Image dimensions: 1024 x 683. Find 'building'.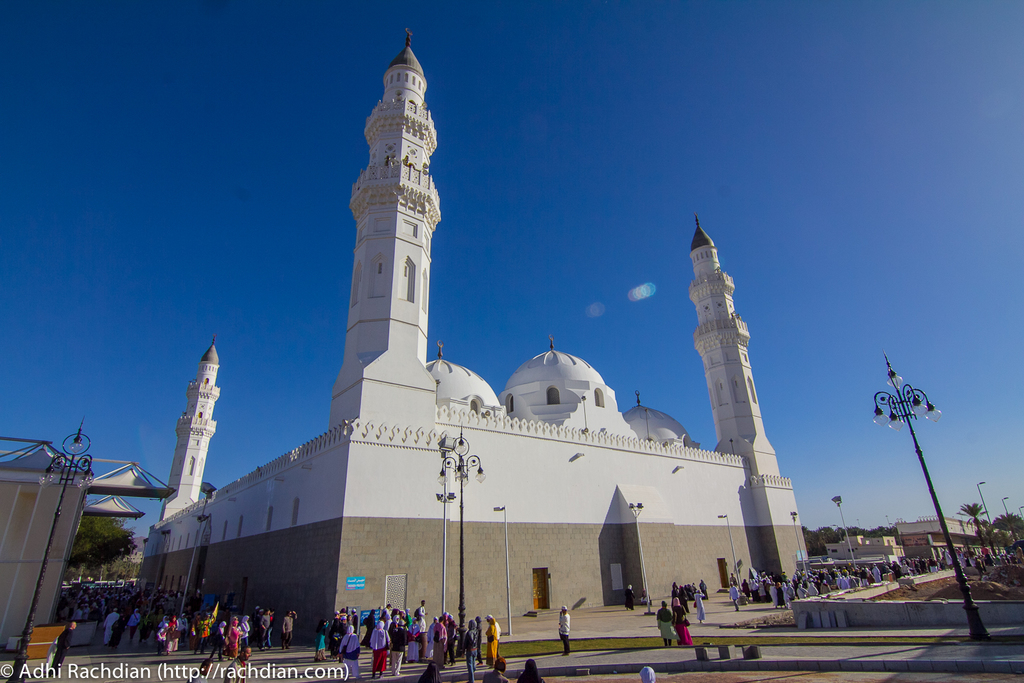
x1=76, y1=497, x2=141, y2=560.
